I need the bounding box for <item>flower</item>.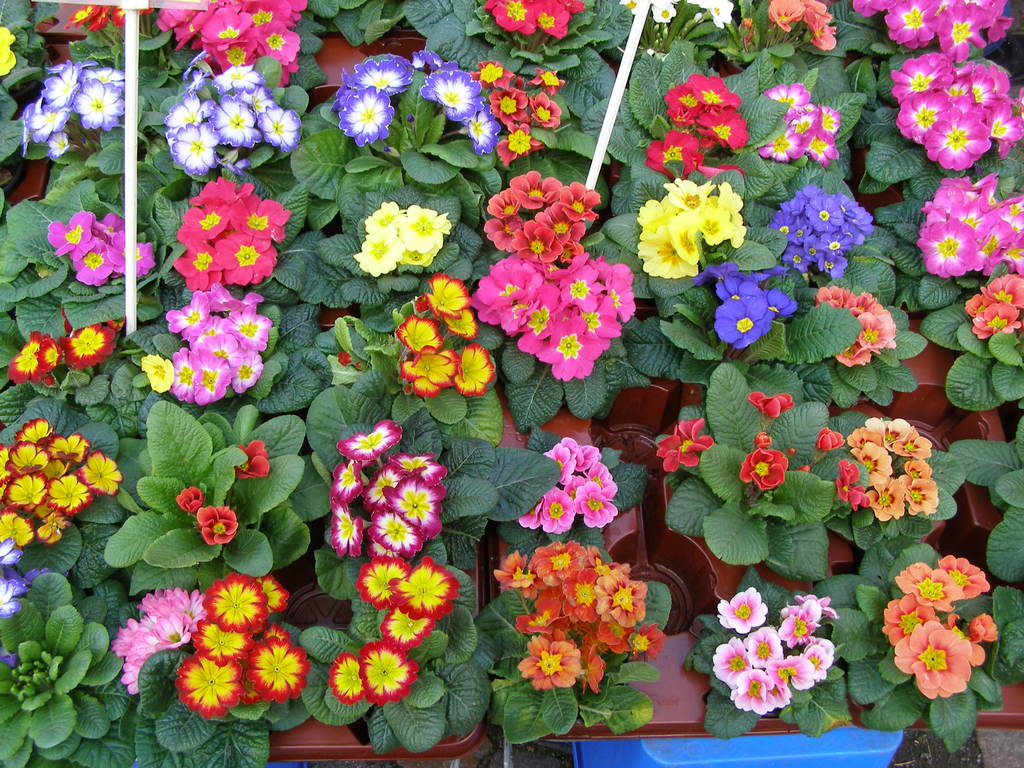
Here it is: 765,0,831,47.
